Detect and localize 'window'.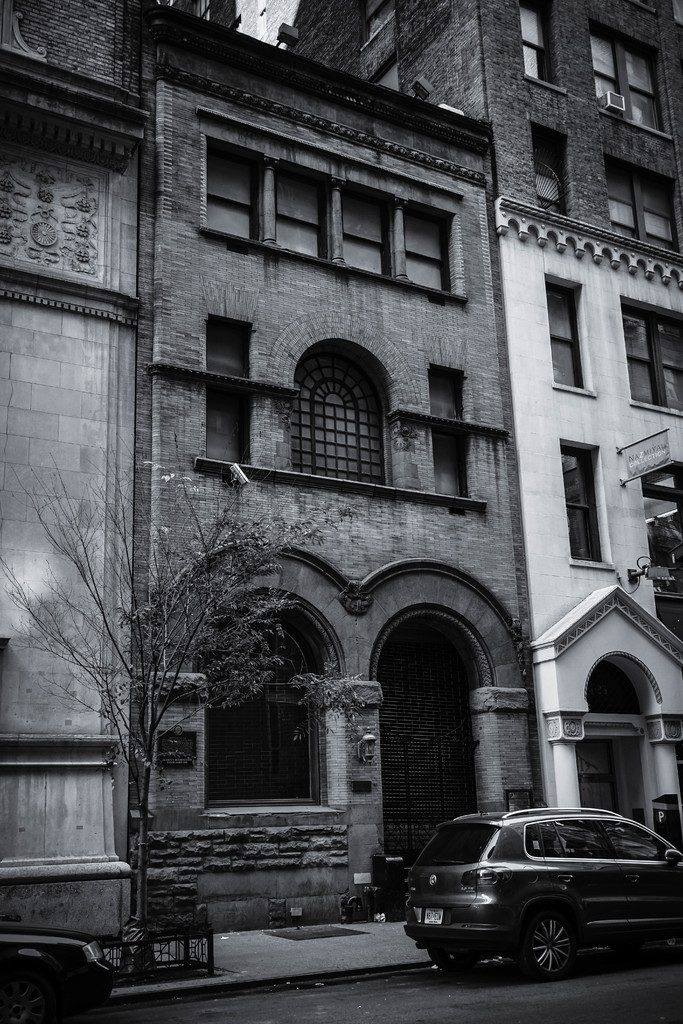
Localized at locate(589, 19, 673, 138).
